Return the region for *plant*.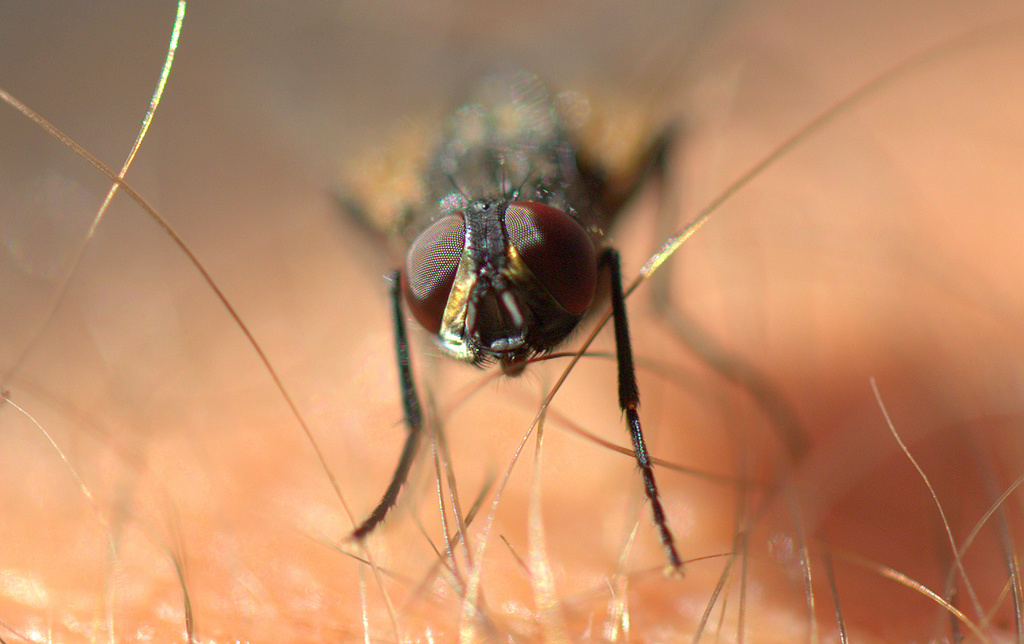
(x1=111, y1=0, x2=835, y2=628).
